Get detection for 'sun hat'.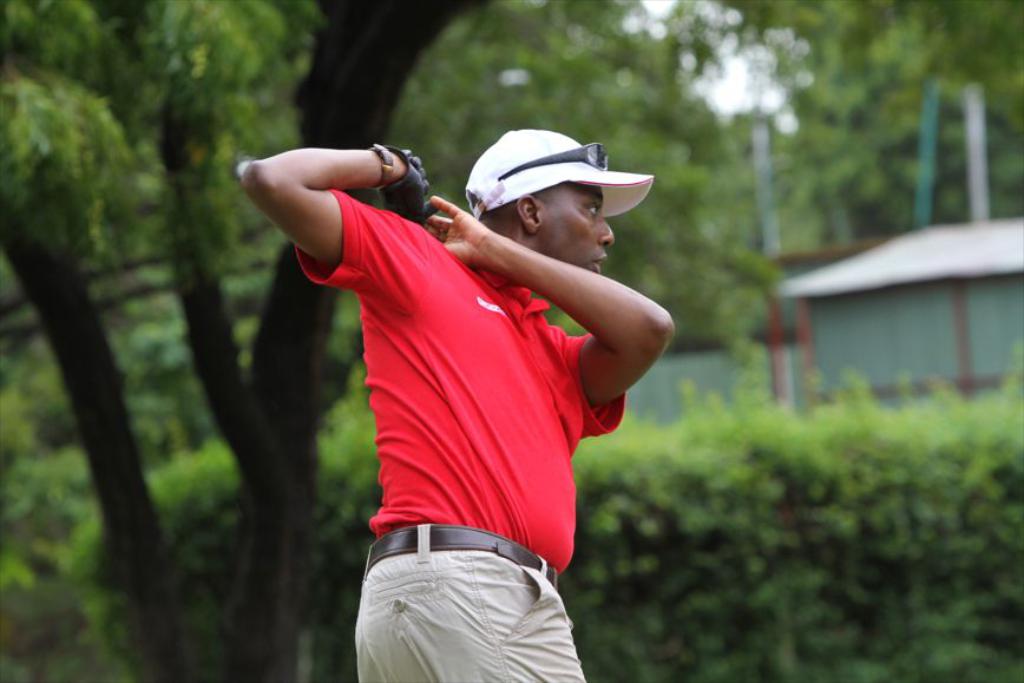
Detection: detection(464, 125, 657, 228).
